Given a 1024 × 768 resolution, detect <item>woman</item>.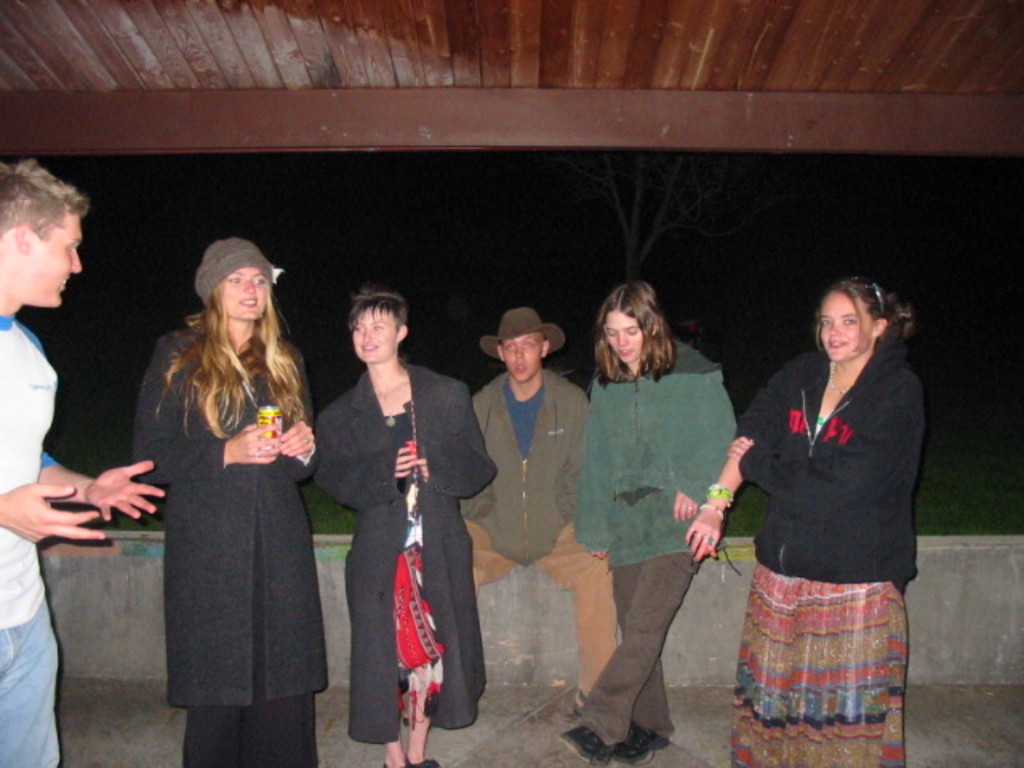
{"x1": 312, "y1": 283, "x2": 502, "y2": 766}.
